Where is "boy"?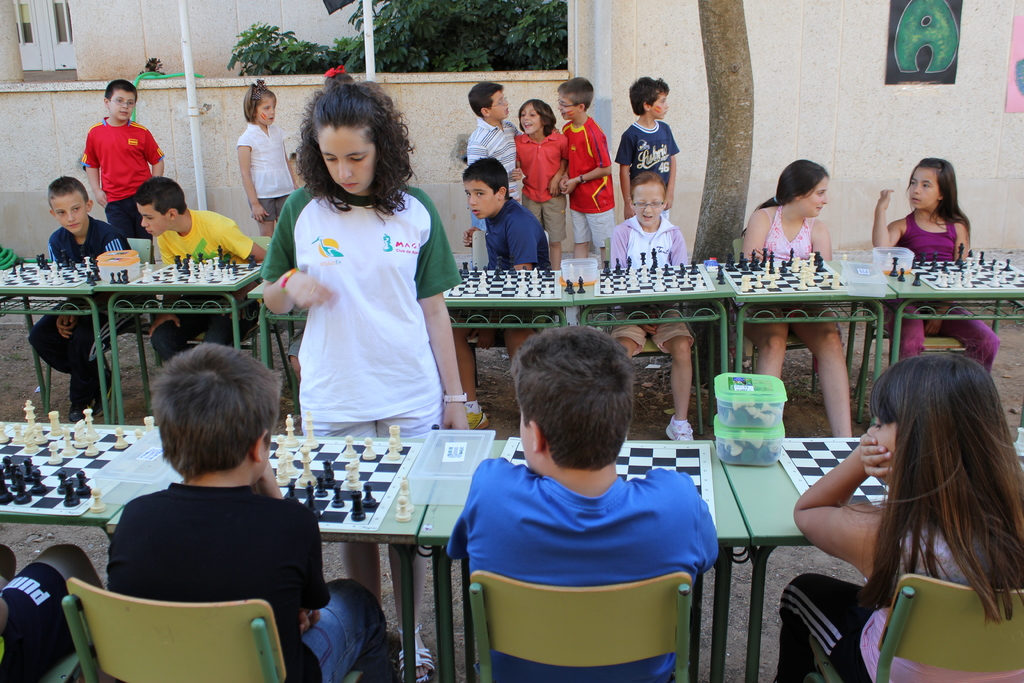
box=[464, 155, 560, 272].
